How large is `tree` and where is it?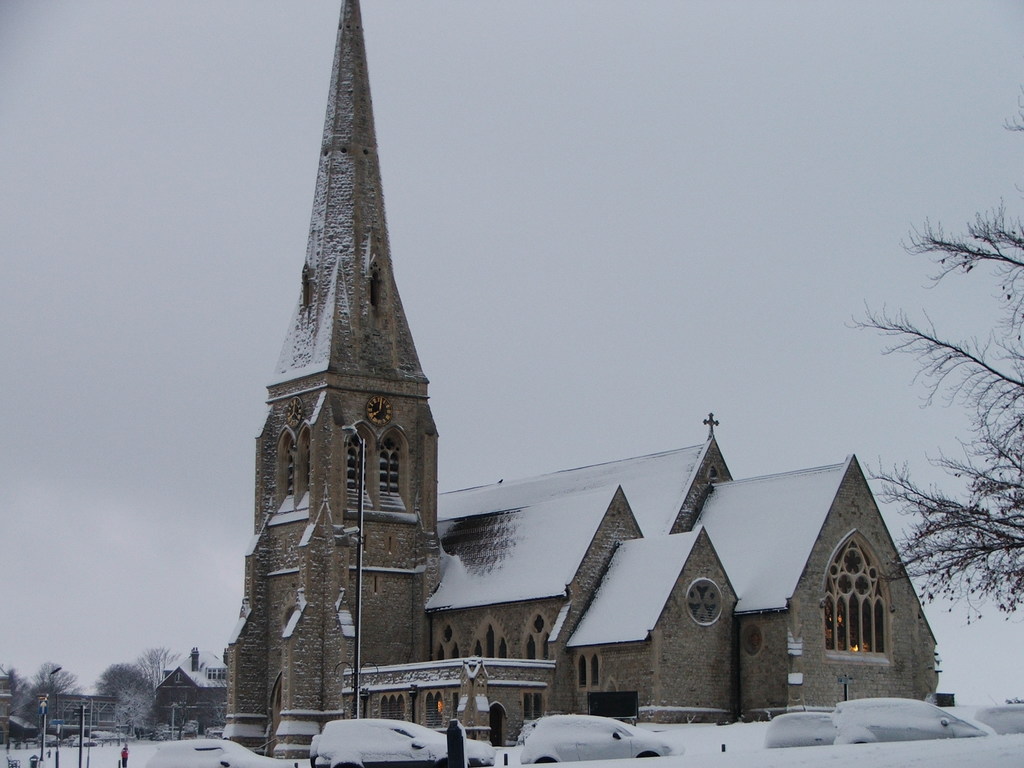
Bounding box: l=835, t=179, r=1016, b=588.
